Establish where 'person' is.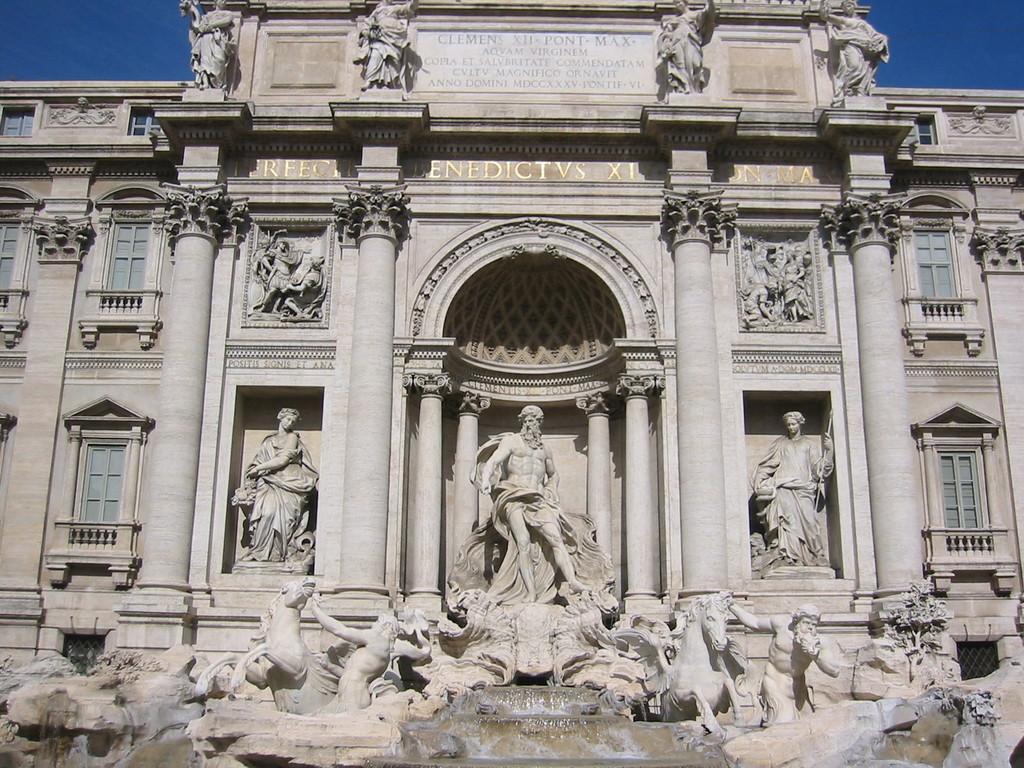
Established at detection(226, 399, 311, 600).
